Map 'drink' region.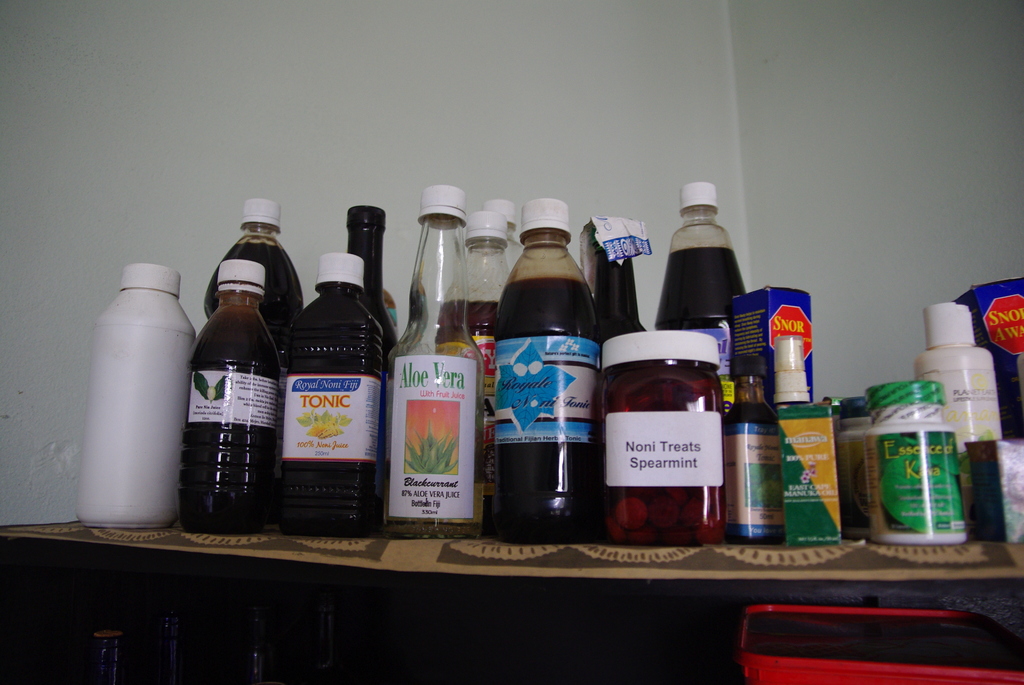
Mapped to pyautogui.locateOnScreen(653, 251, 748, 379).
